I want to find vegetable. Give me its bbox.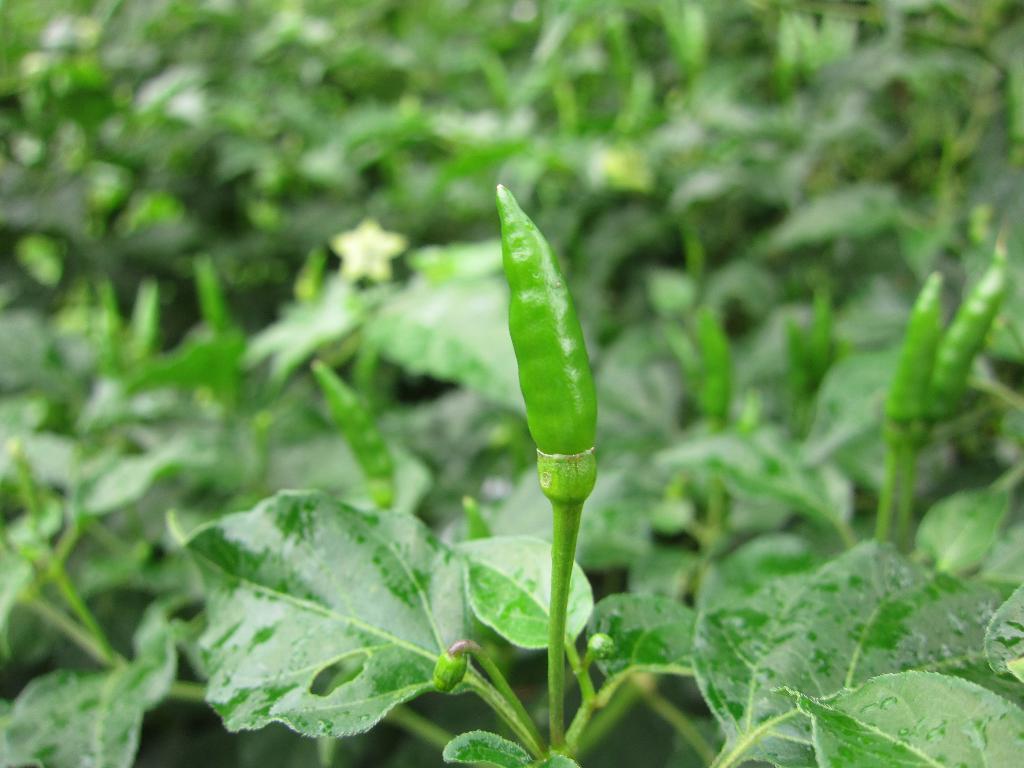
{"x1": 496, "y1": 187, "x2": 598, "y2": 755}.
